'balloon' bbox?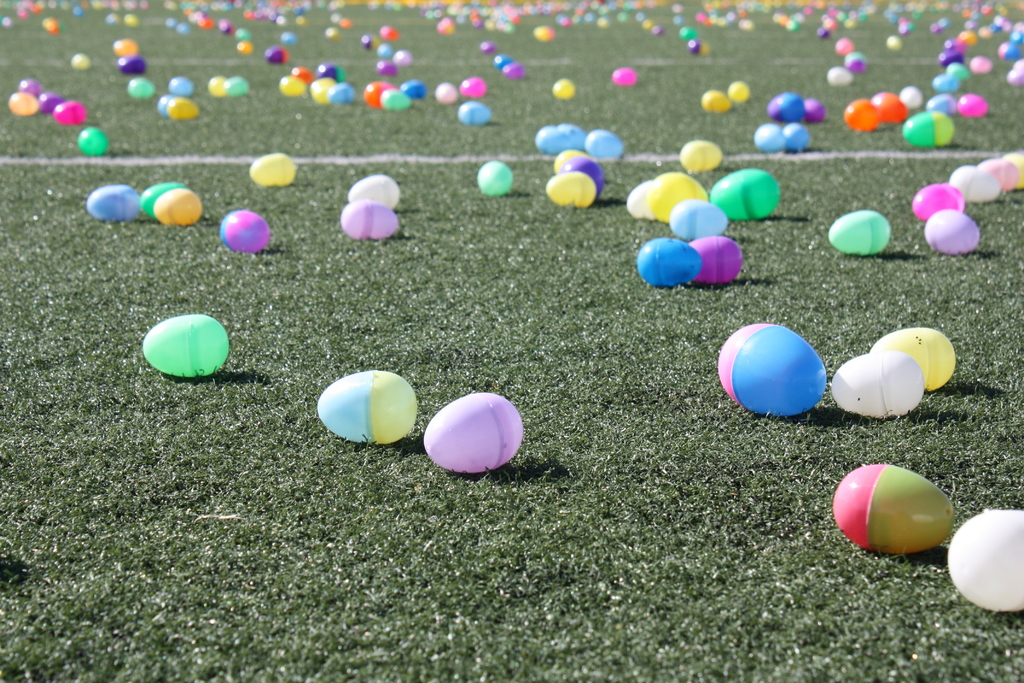
Rect(141, 181, 192, 218)
